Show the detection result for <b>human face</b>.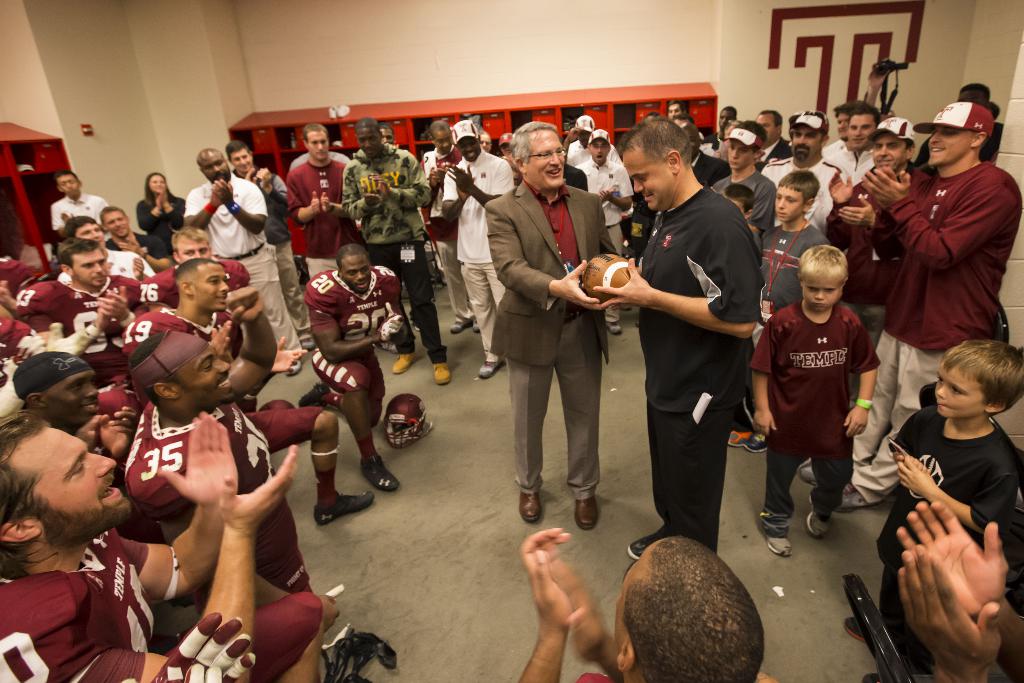
detection(8, 427, 133, 533).
